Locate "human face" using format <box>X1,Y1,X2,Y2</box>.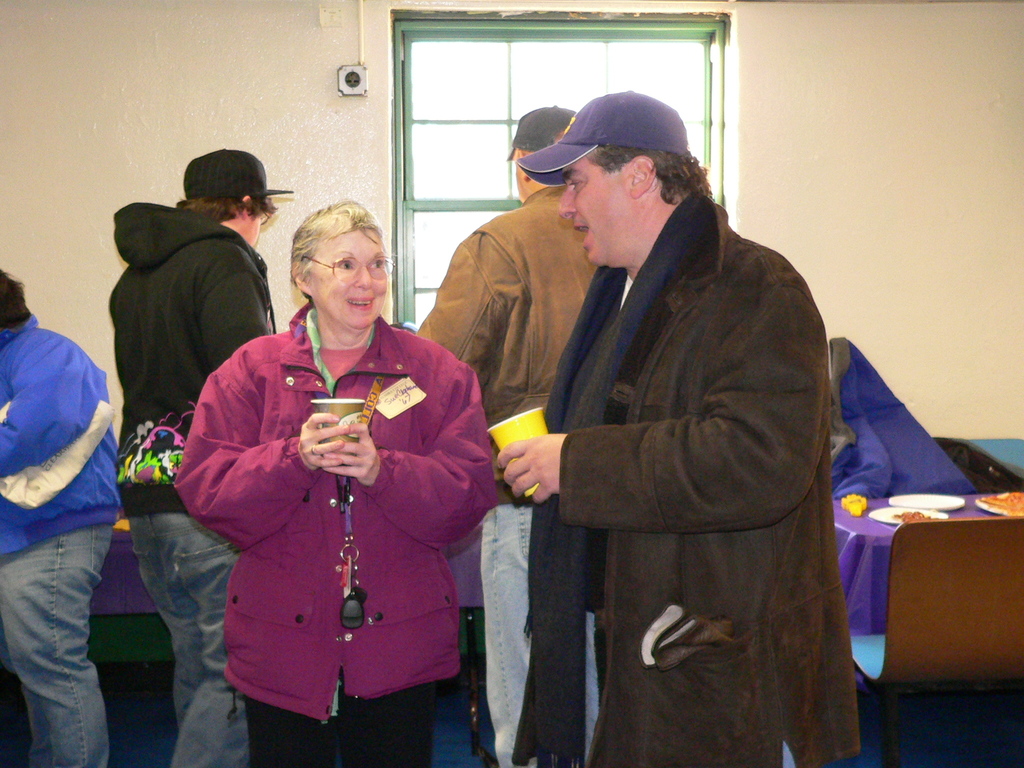
<box>246,213,263,252</box>.
